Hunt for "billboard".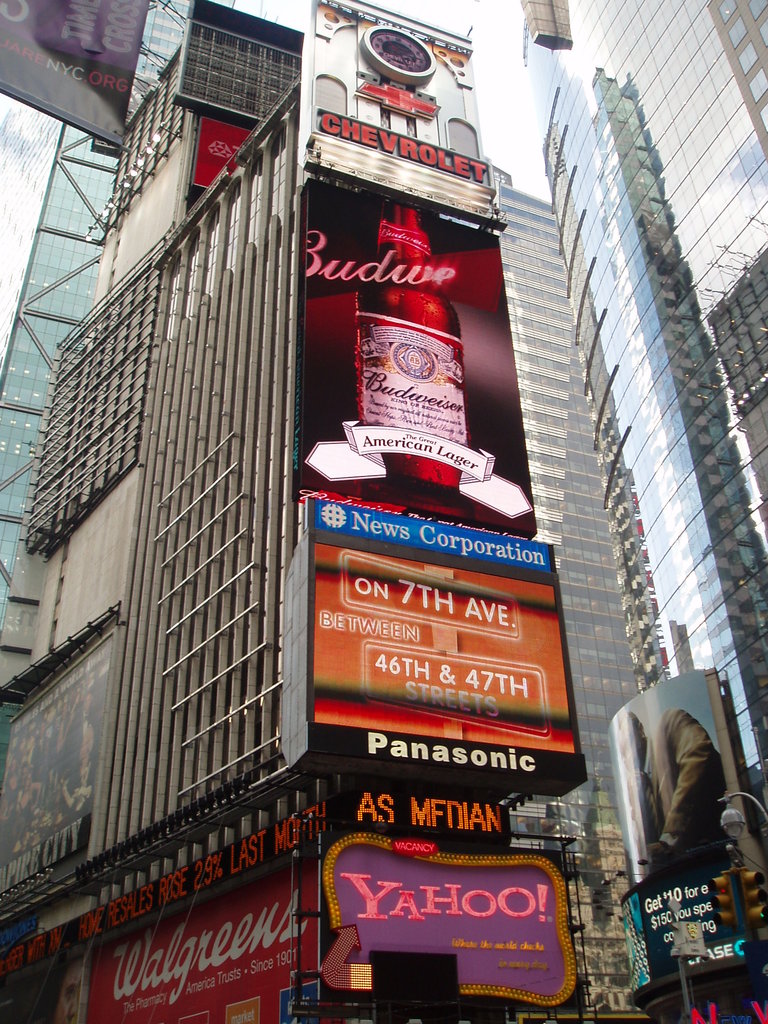
Hunted down at (left=301, top=491, right=575, bottom=780).
